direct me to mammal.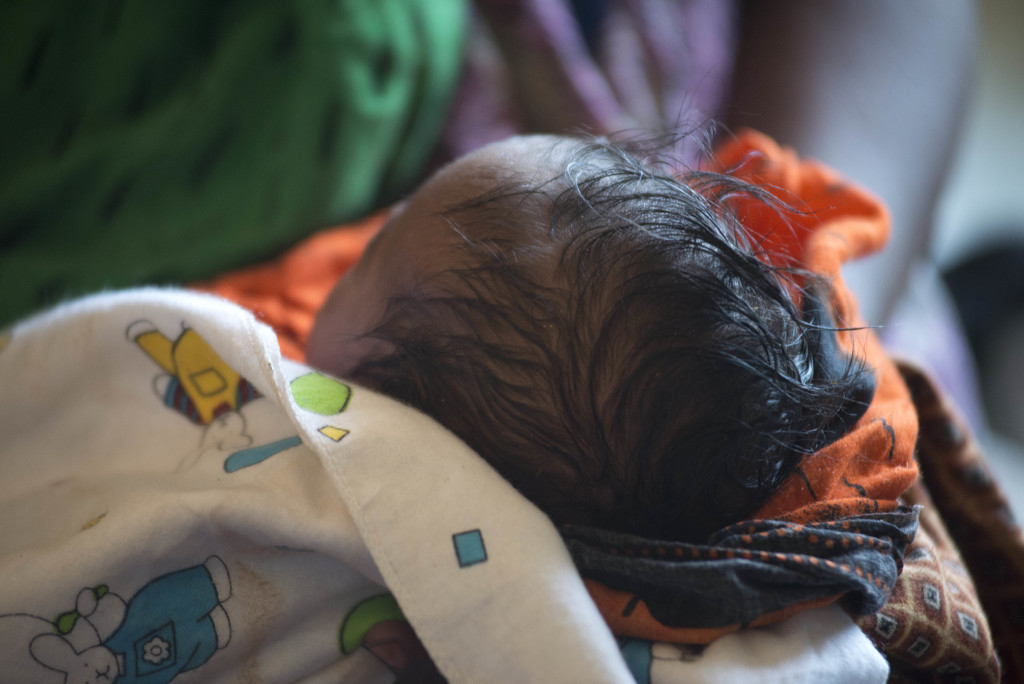
Direction: bbox(292, 133, 882, 540).
